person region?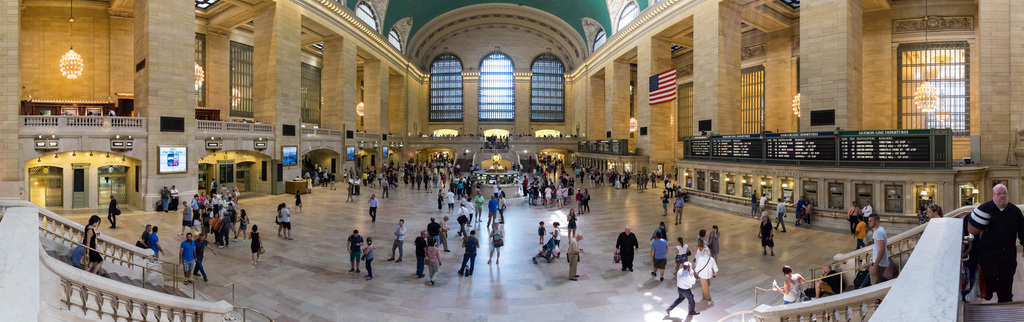
box=[498, 195, 507, 225]
